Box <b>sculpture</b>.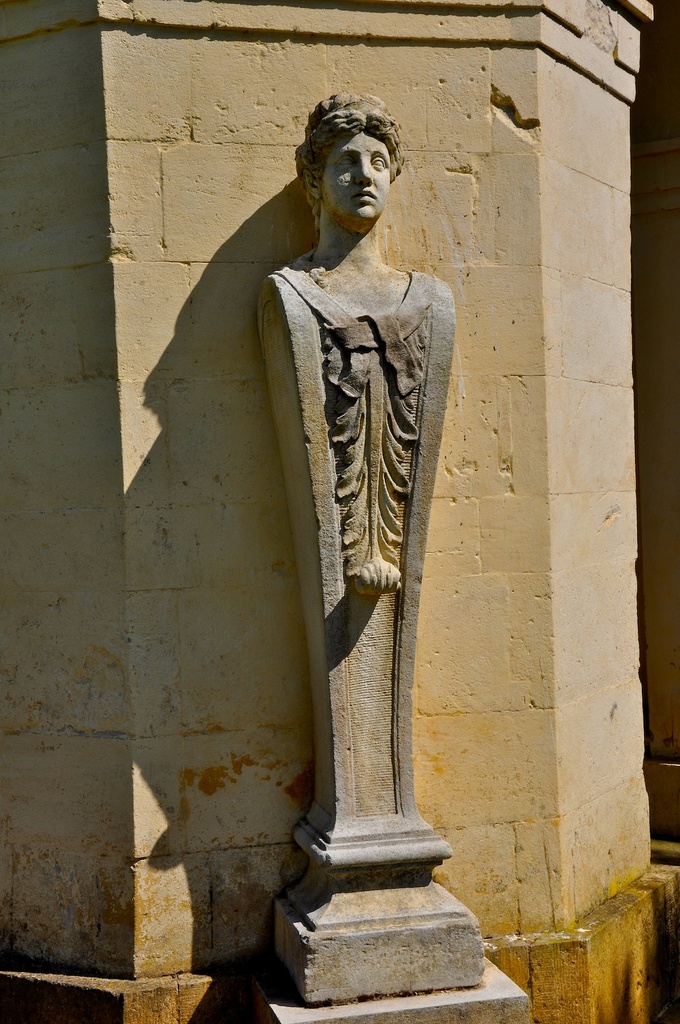
252,90,488,989.
